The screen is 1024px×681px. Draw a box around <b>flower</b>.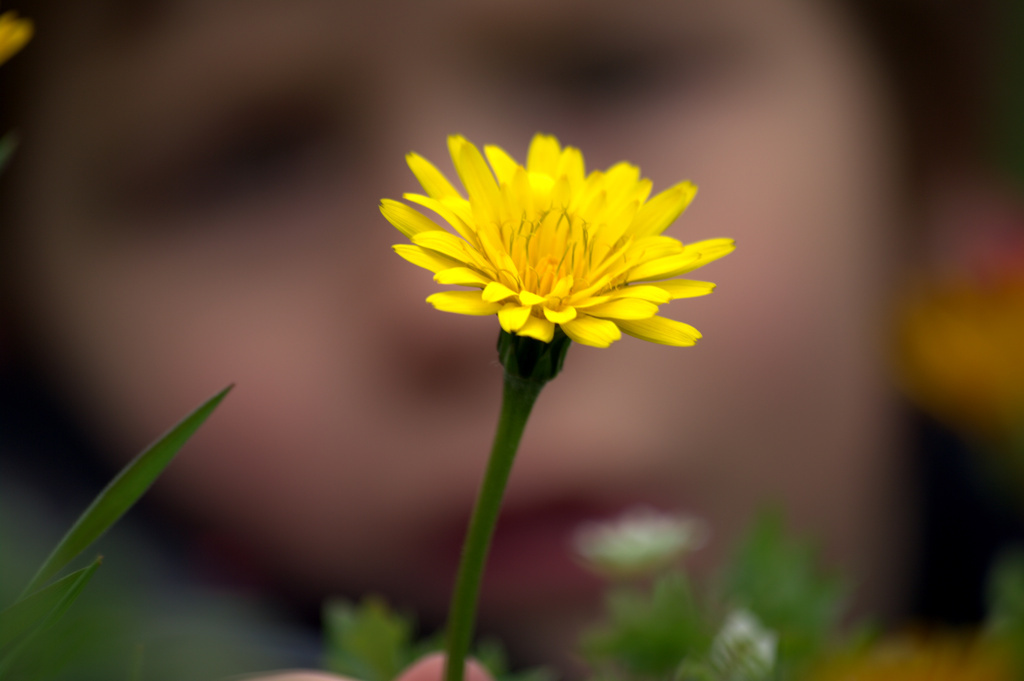
locate(374, 130, 744, 350).
